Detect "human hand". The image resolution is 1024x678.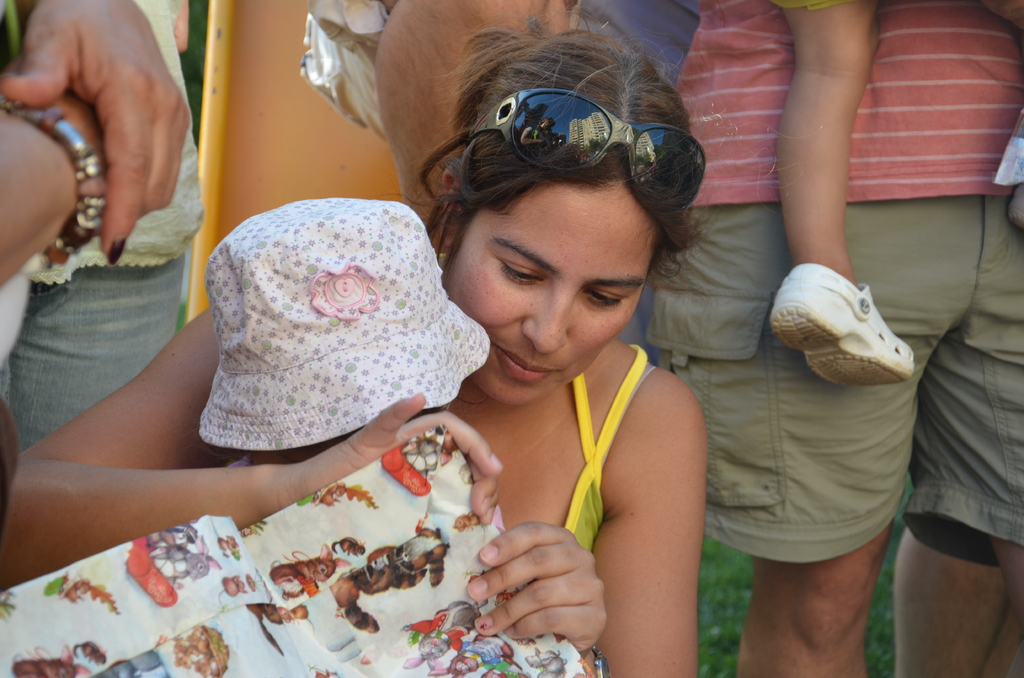
466/520/609/661.
